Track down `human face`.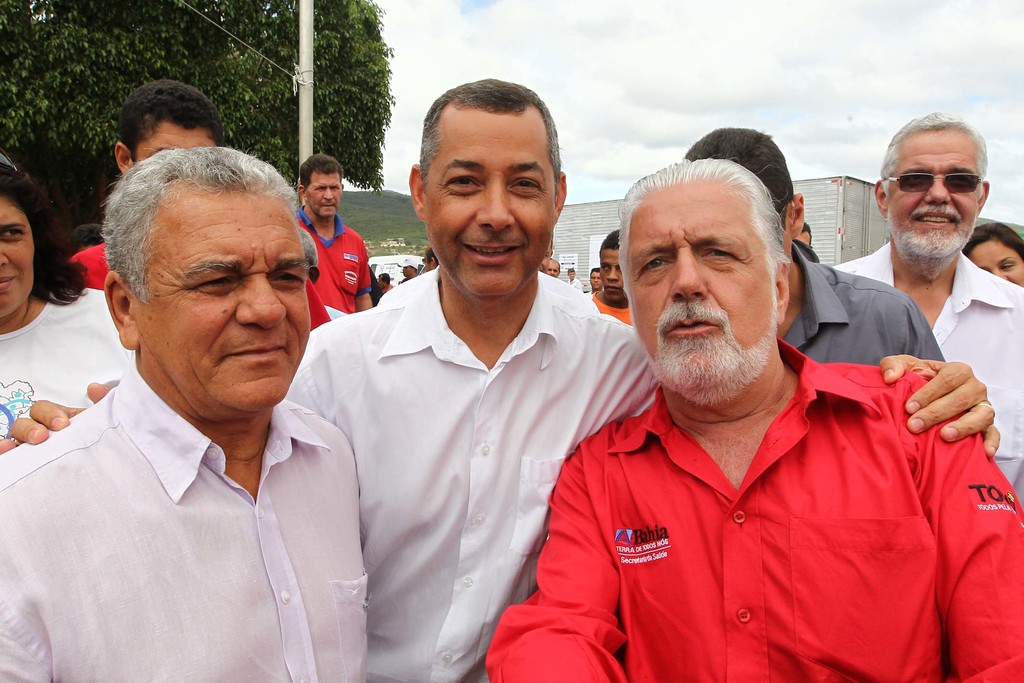
Tracked to l=424, t=114, r=561, b=294.
